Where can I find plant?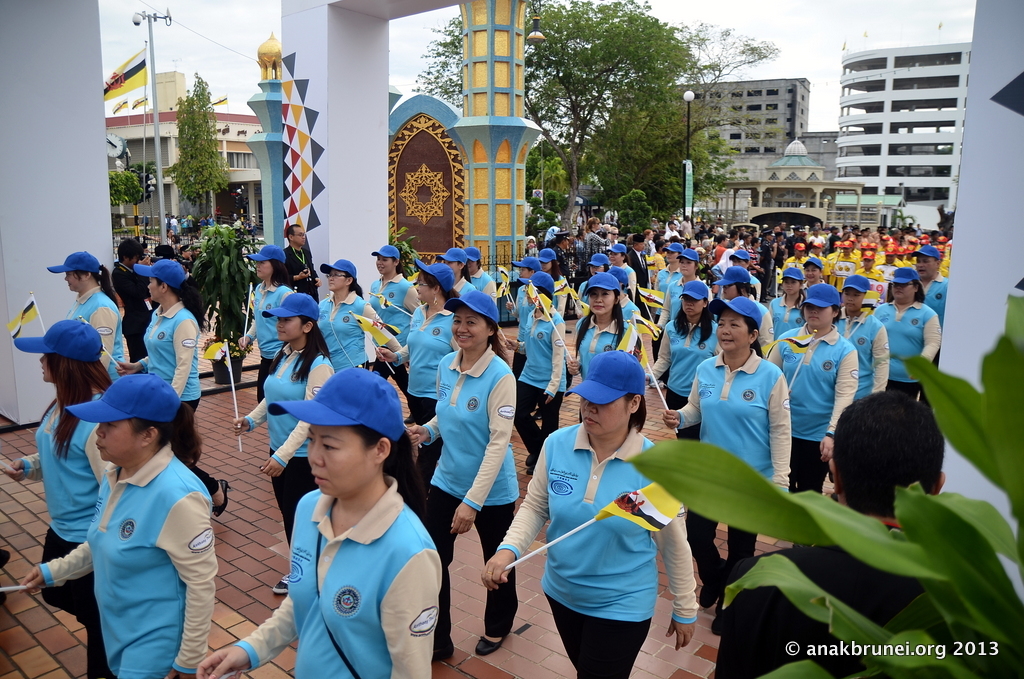
You can find it at Rect(140, 163, 163, 199).
